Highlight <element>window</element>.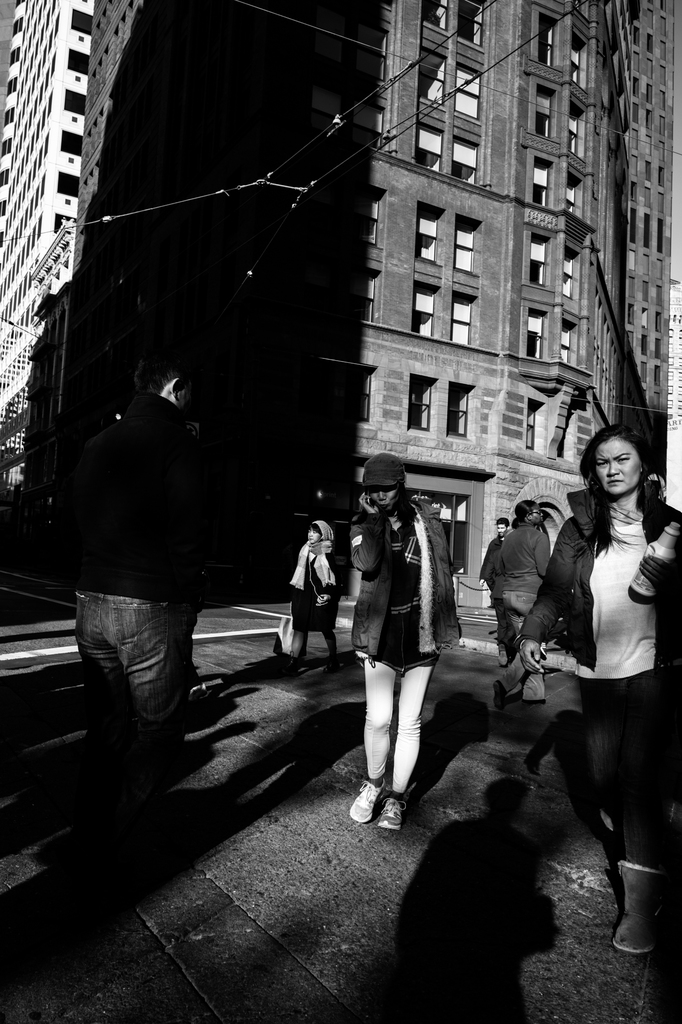
Highlighted region: [8,43,22,66].
